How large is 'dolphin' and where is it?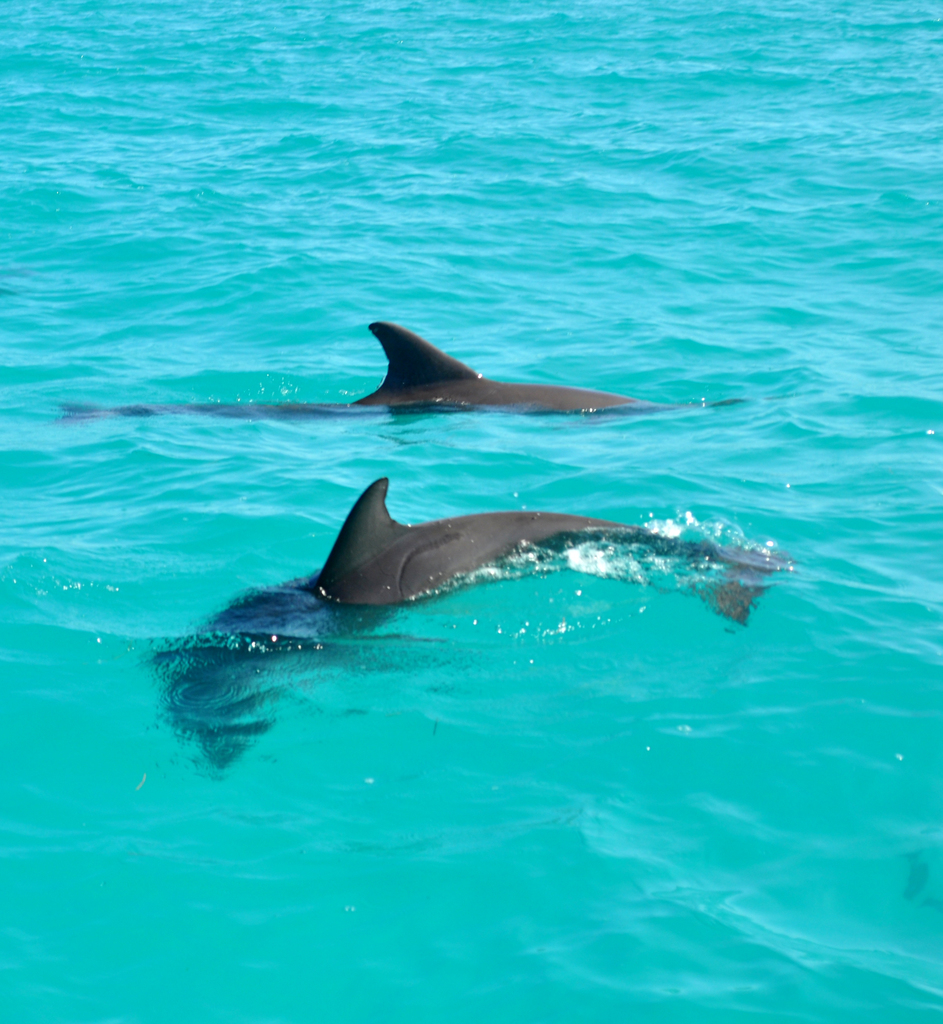
Bounding box: Rect(151, 477, 800, 774).
